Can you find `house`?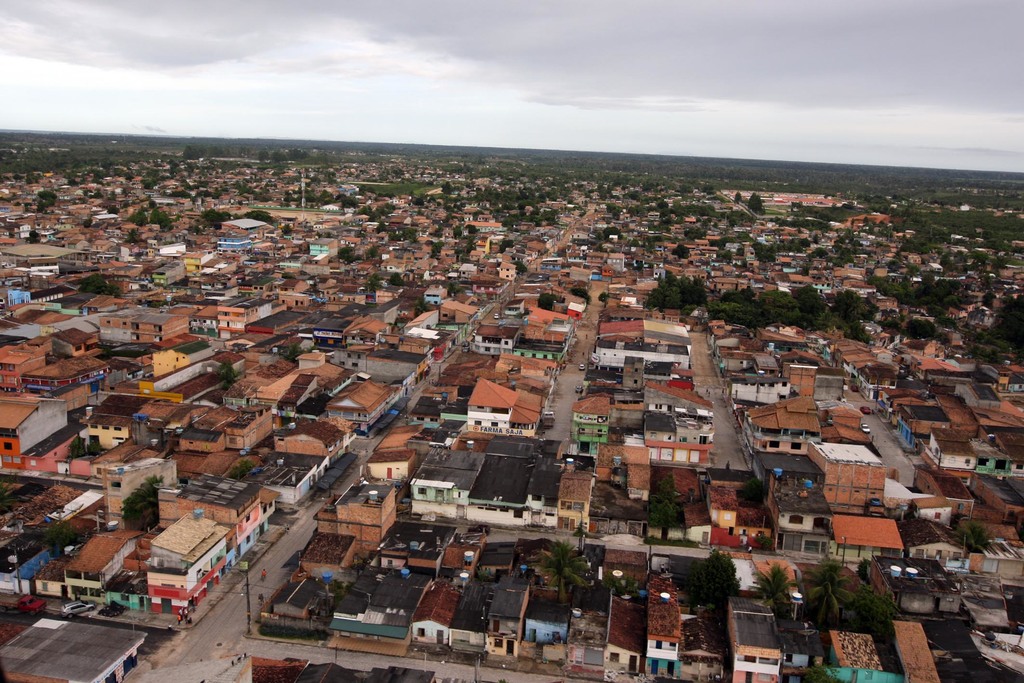
Yes, bounding box: x1=759, y1=450, x2=815, y2=479.
